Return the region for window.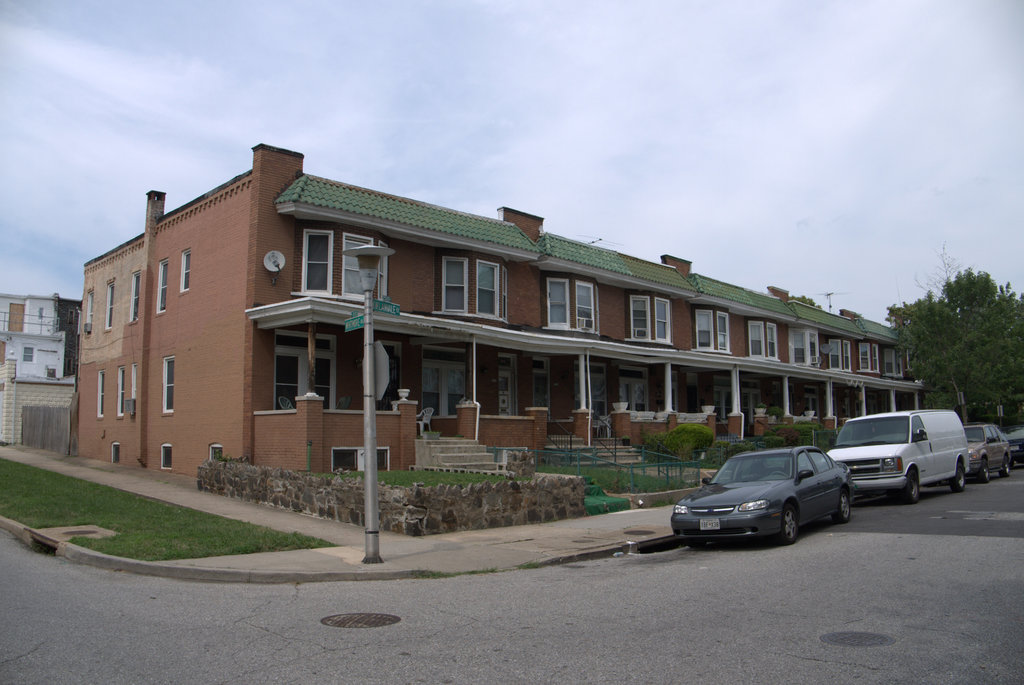
l=97, t=373, r=106, b=420.
